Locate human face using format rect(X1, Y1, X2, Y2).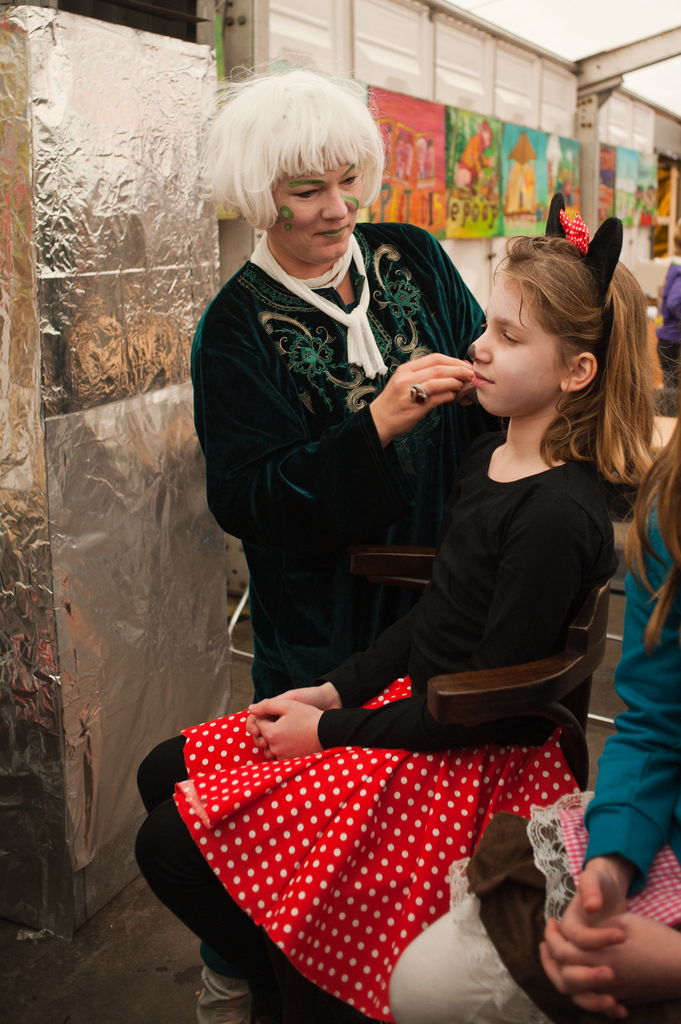
rect(275, 144, 363, 261).
